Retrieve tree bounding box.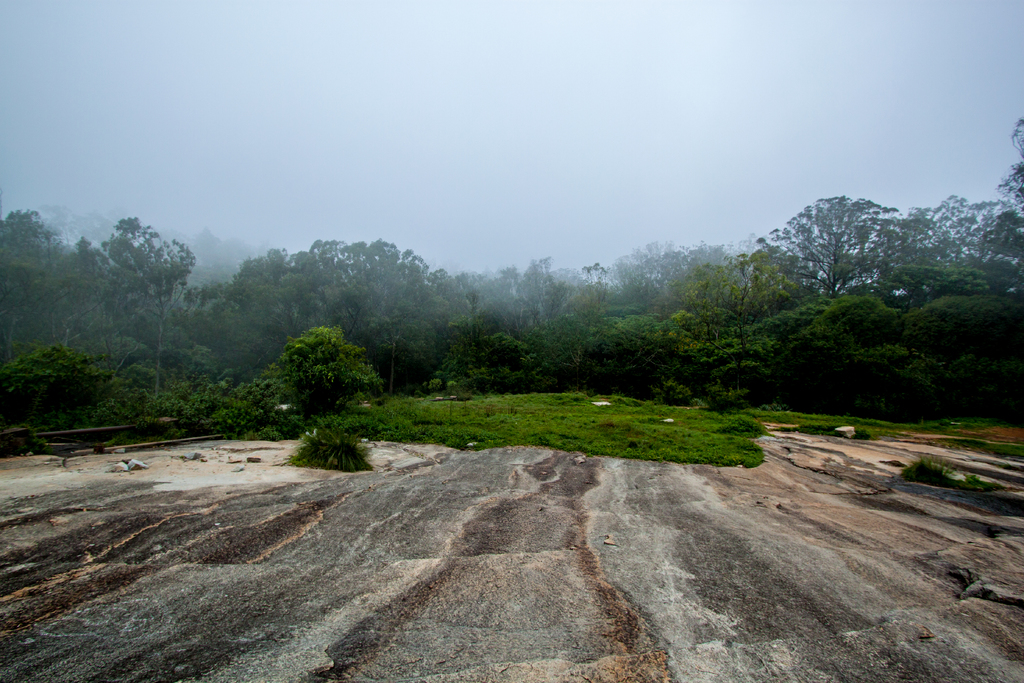
Bounding box: 467,268,510,317.
